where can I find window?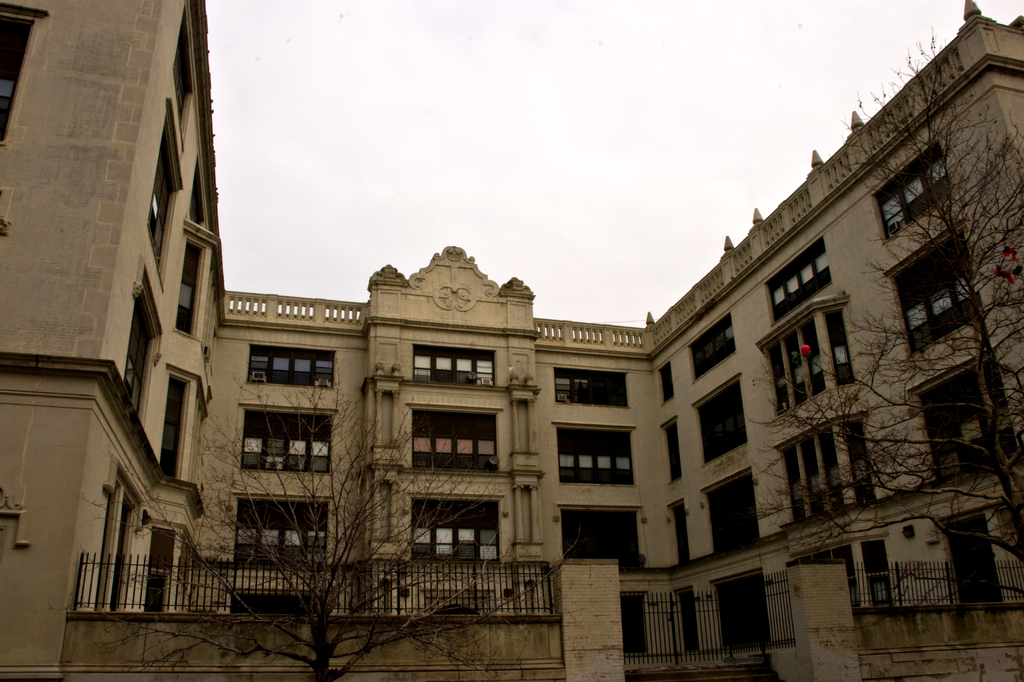
You can find it at (left=668, top=500, right=689, bottom=565).
